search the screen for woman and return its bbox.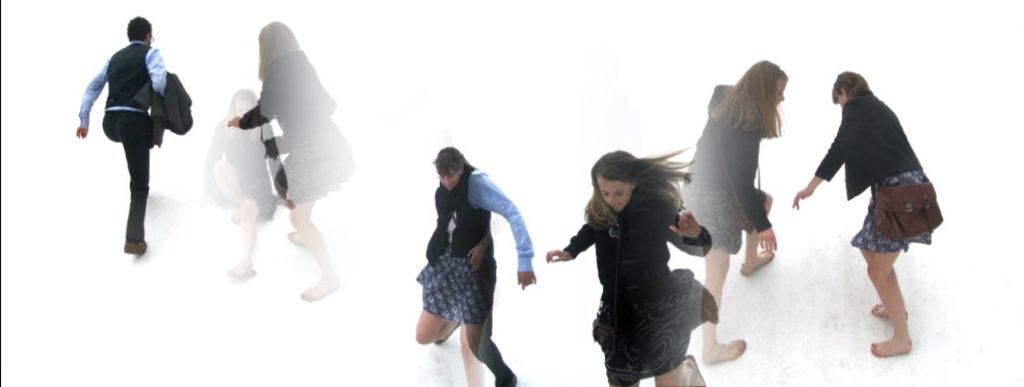
Found: <region>792, 71, 942, 360</region>.
